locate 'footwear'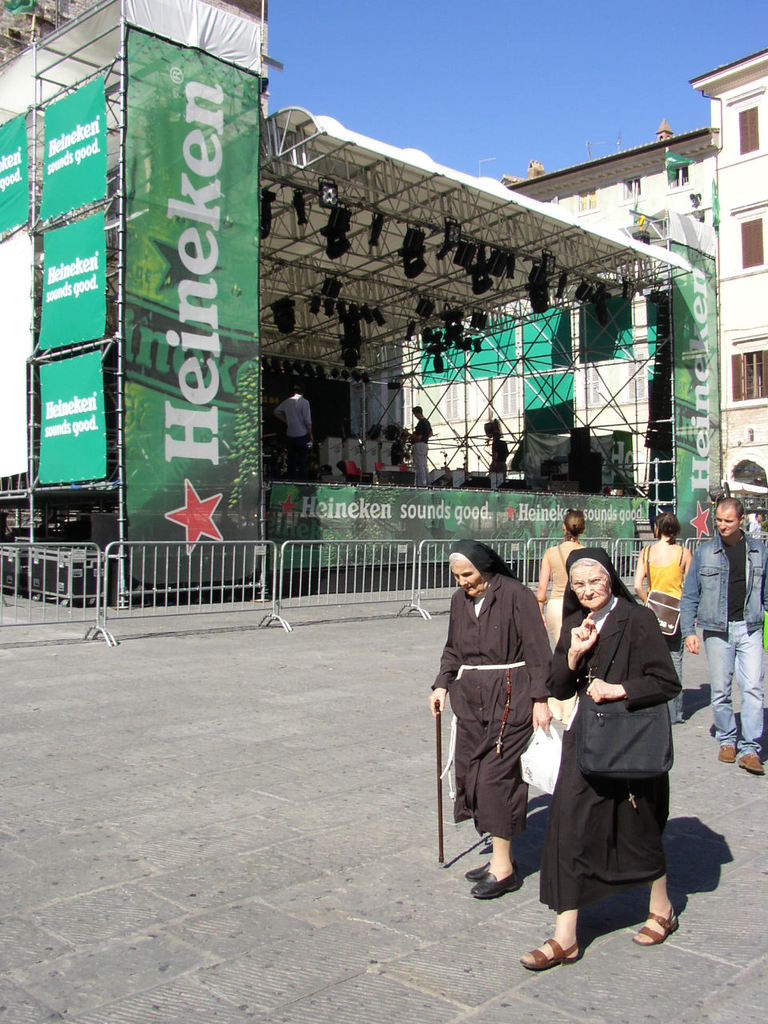
region(736, 755, 764, 776)
